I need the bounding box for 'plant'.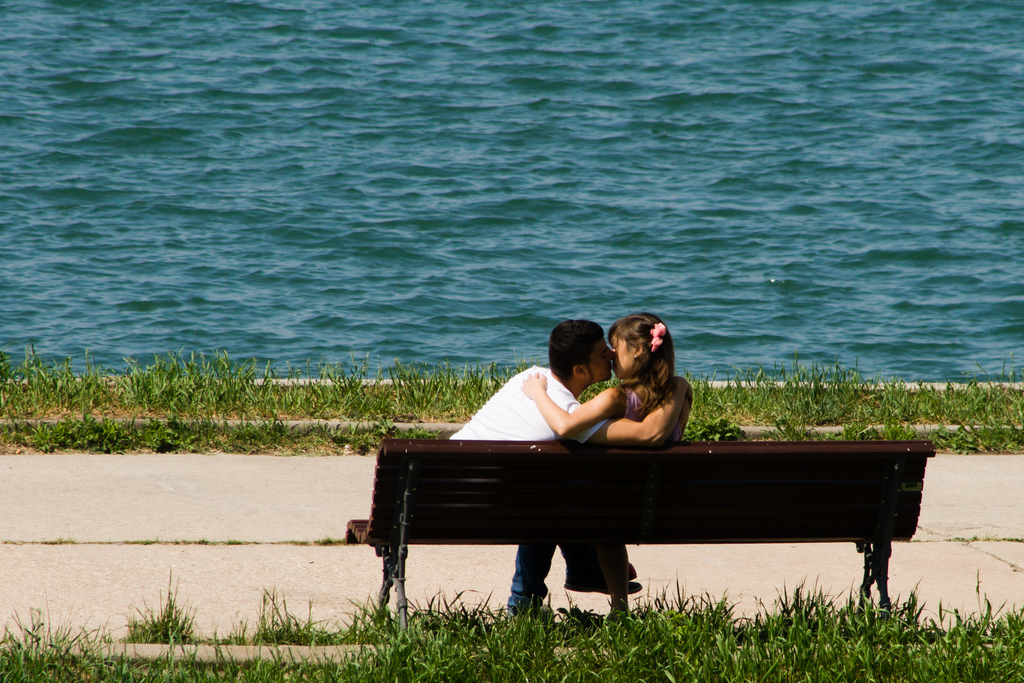
Here it is: box=[122, 568, 198, 642].
